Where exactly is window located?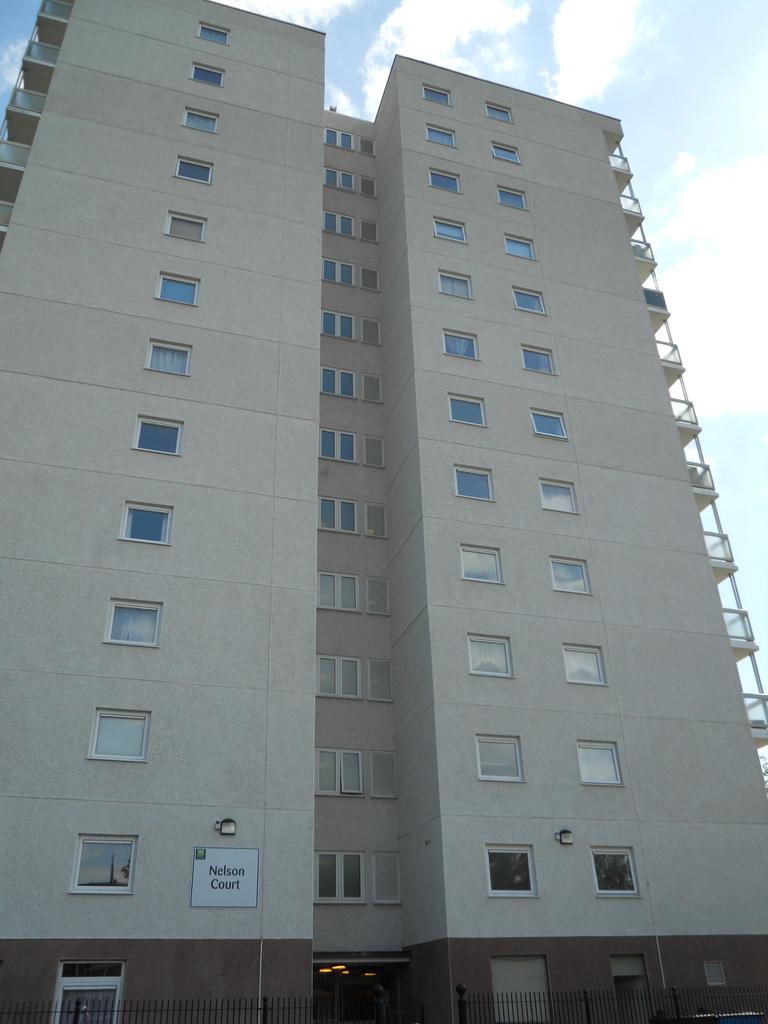
Its bounding box is [x1=319, y1=431, x2=356, y2=459].
